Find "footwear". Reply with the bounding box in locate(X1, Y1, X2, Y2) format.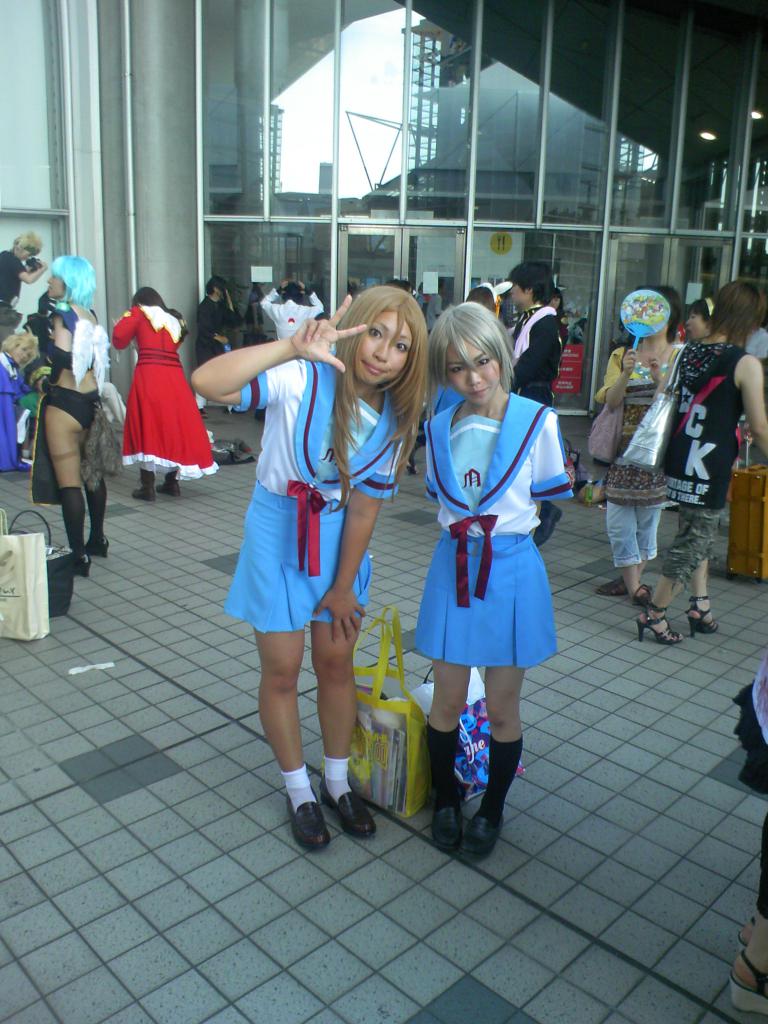
locate(281, 783, 332, 851).
